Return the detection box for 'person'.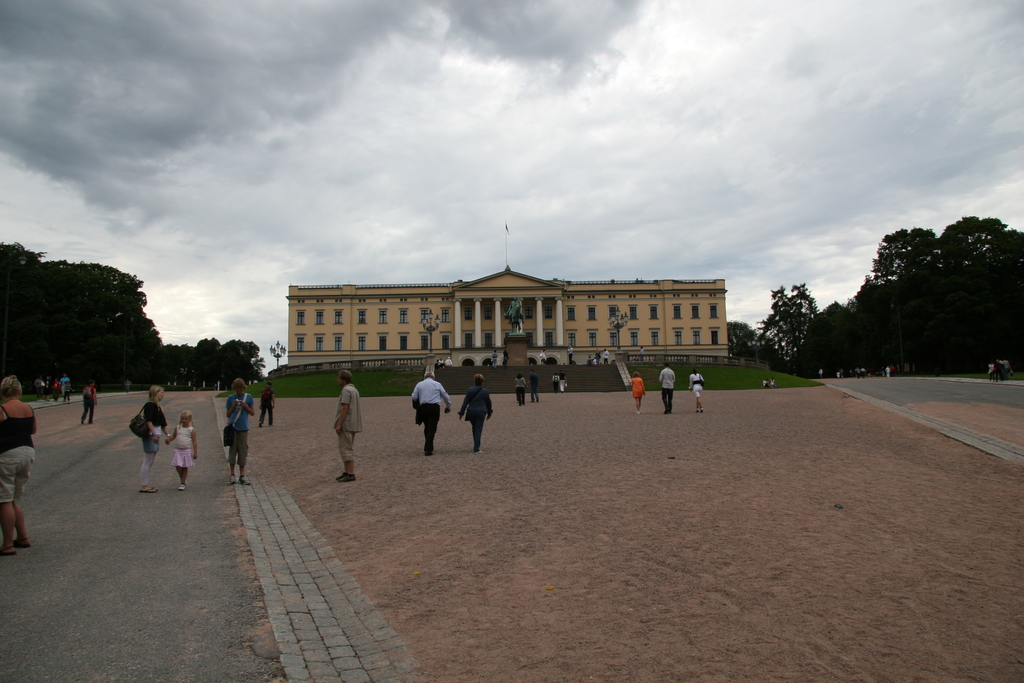
223:378:251:484.
